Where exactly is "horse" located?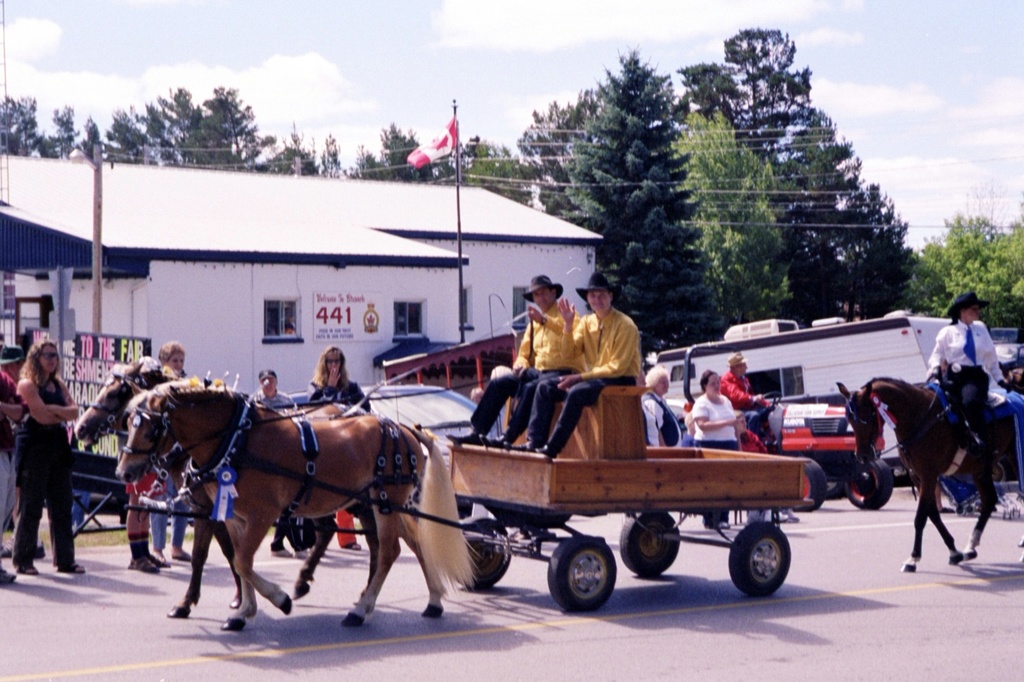
Its bounding box is box=[834, 376, 1023, 573].
